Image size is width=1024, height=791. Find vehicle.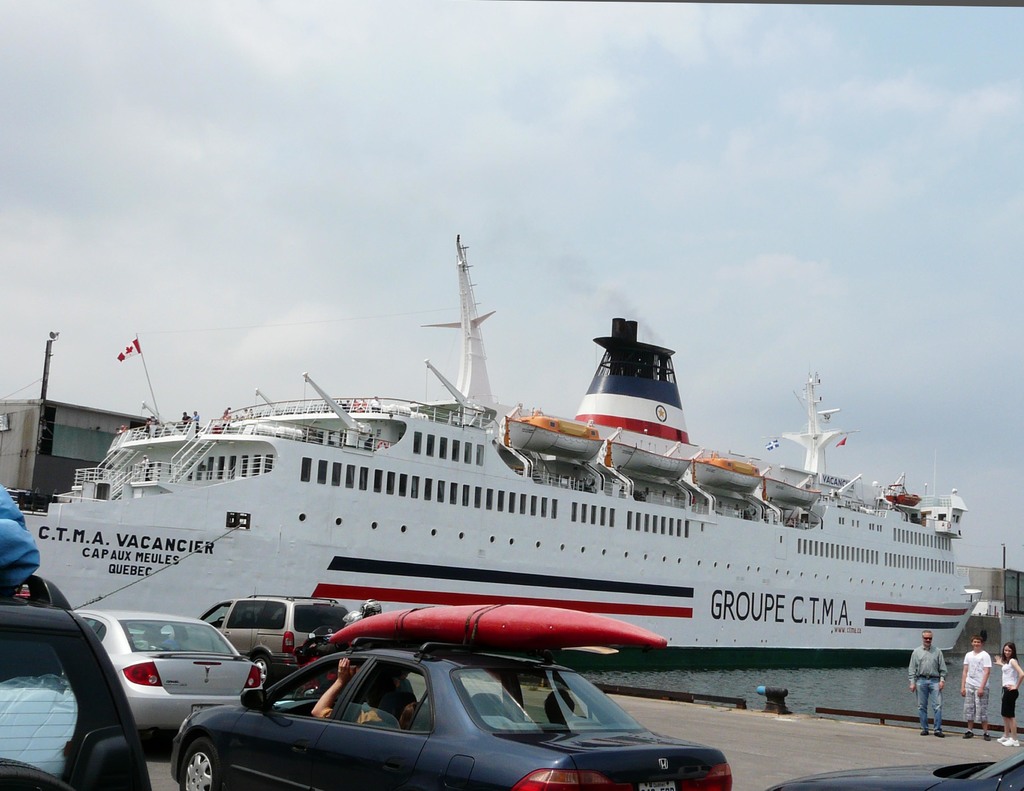
73, 600, 264, 733.
